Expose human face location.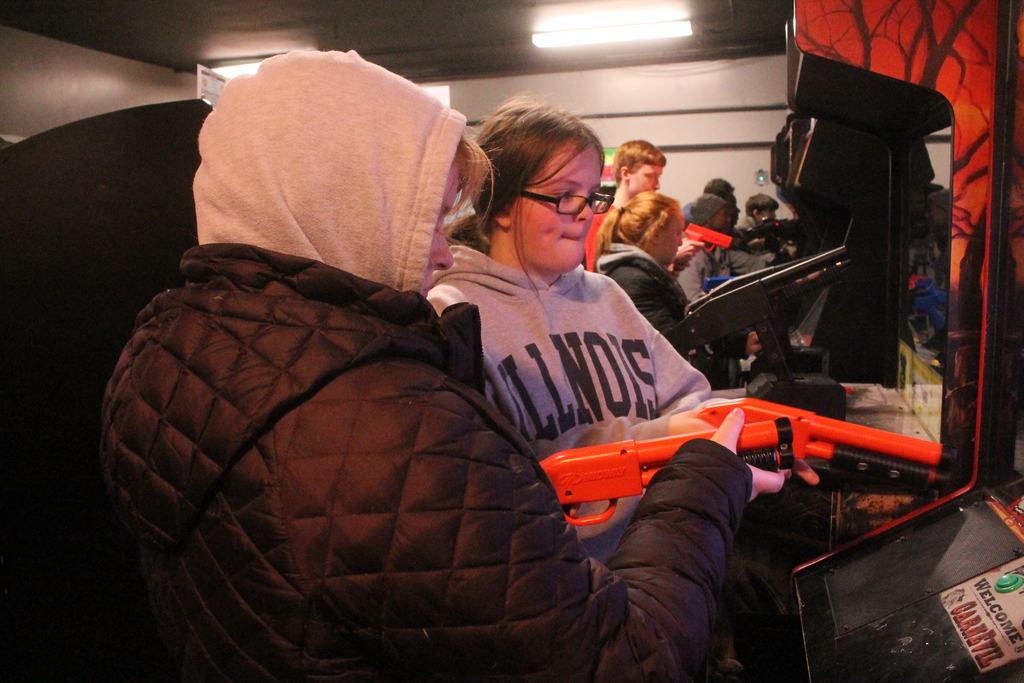
Exposed at left=502, top=136, right=609, bottom=267.
